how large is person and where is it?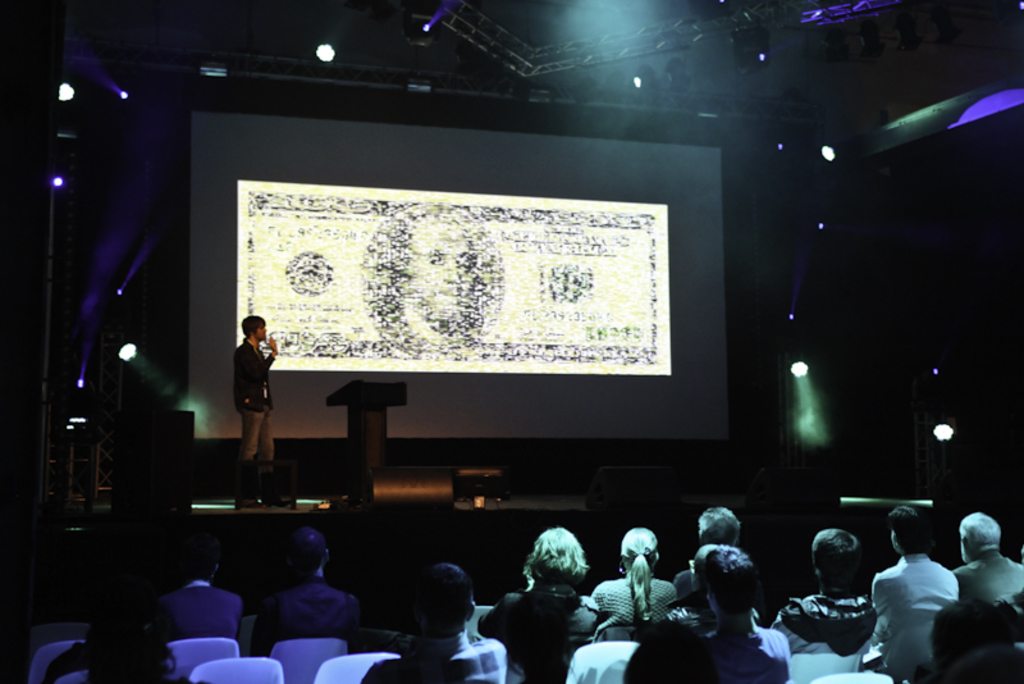
Bounding box: region(218, 295, 280, 501).
